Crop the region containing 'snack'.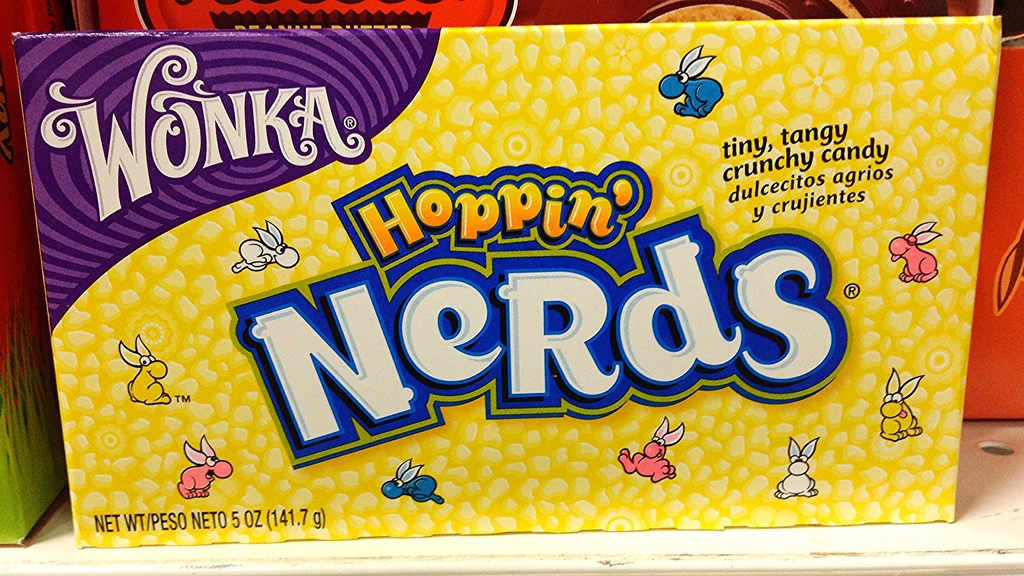
Crop region: [left=20, top=0, right=1023, bottom=575].
